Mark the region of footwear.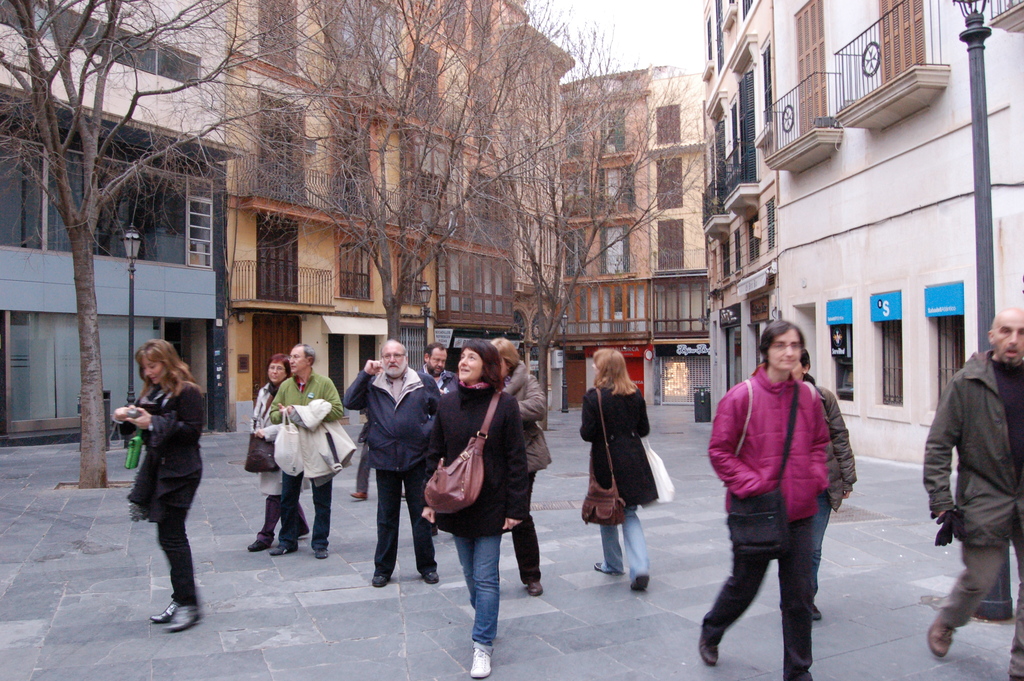
Region: bbox=(593, 561, 604, 573).
